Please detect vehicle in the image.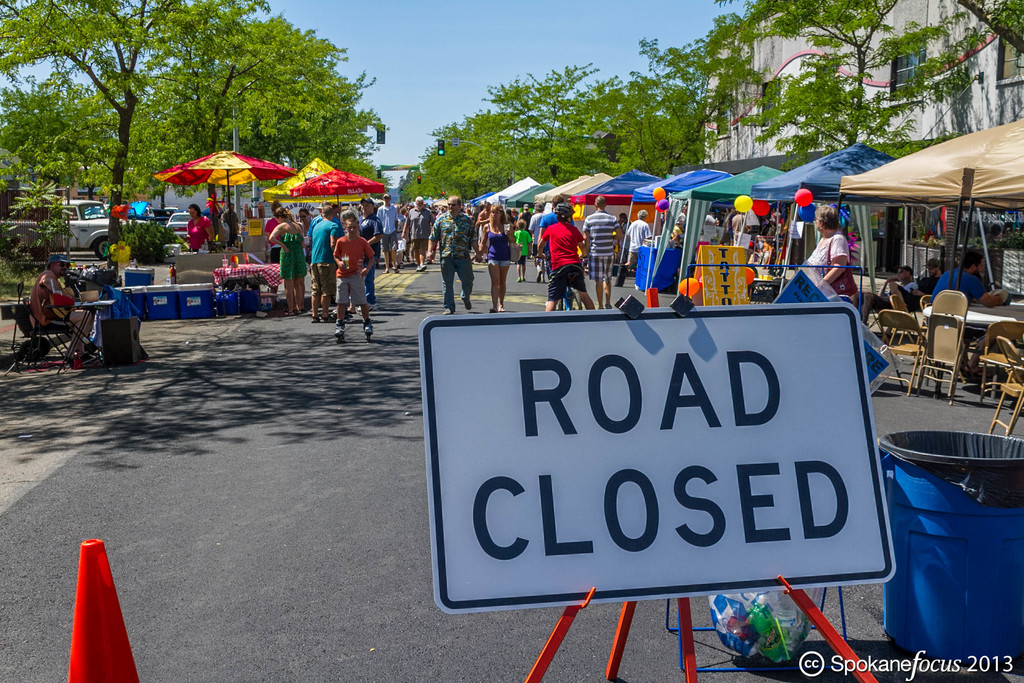
x1=163, y1=210, x2=198, y2=248.
